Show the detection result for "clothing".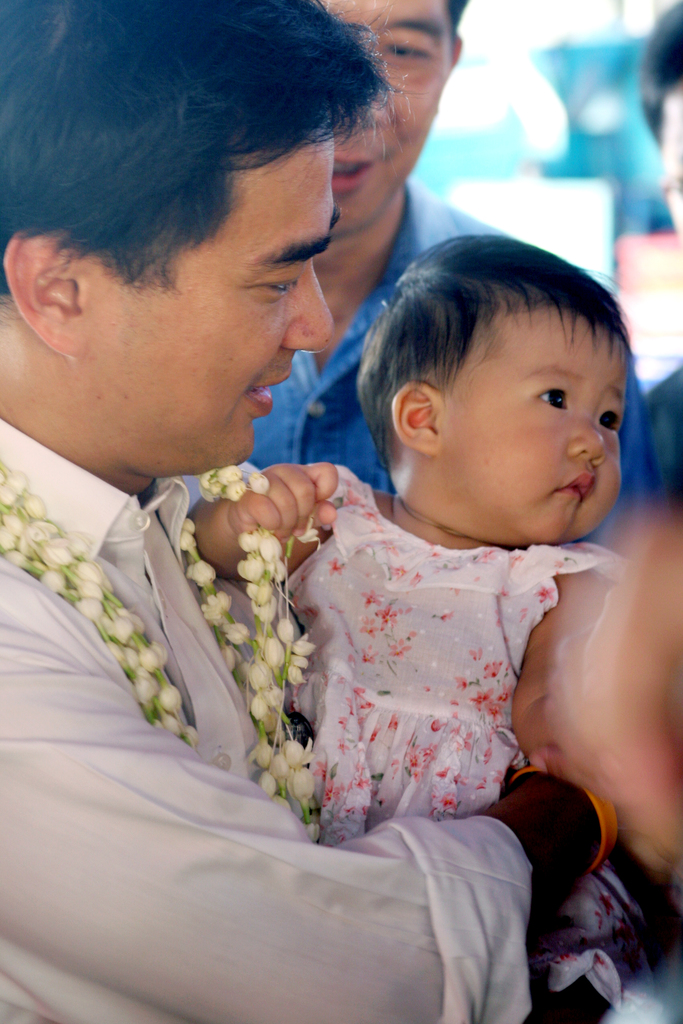
[0,421,538,1023].
